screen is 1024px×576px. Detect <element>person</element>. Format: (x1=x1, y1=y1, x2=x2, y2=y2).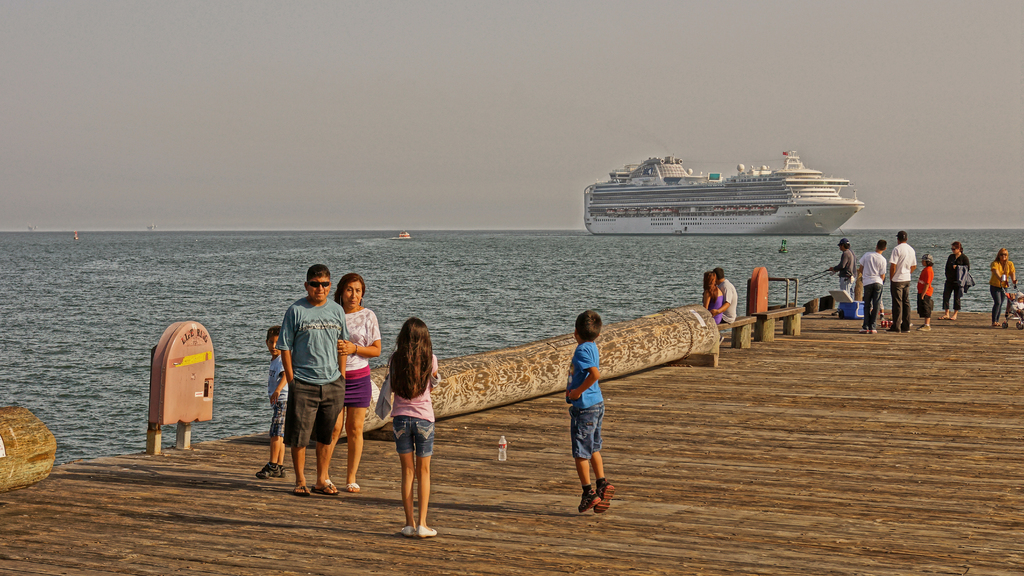
(x1=716, y1=260, x2=740, y2=322).
